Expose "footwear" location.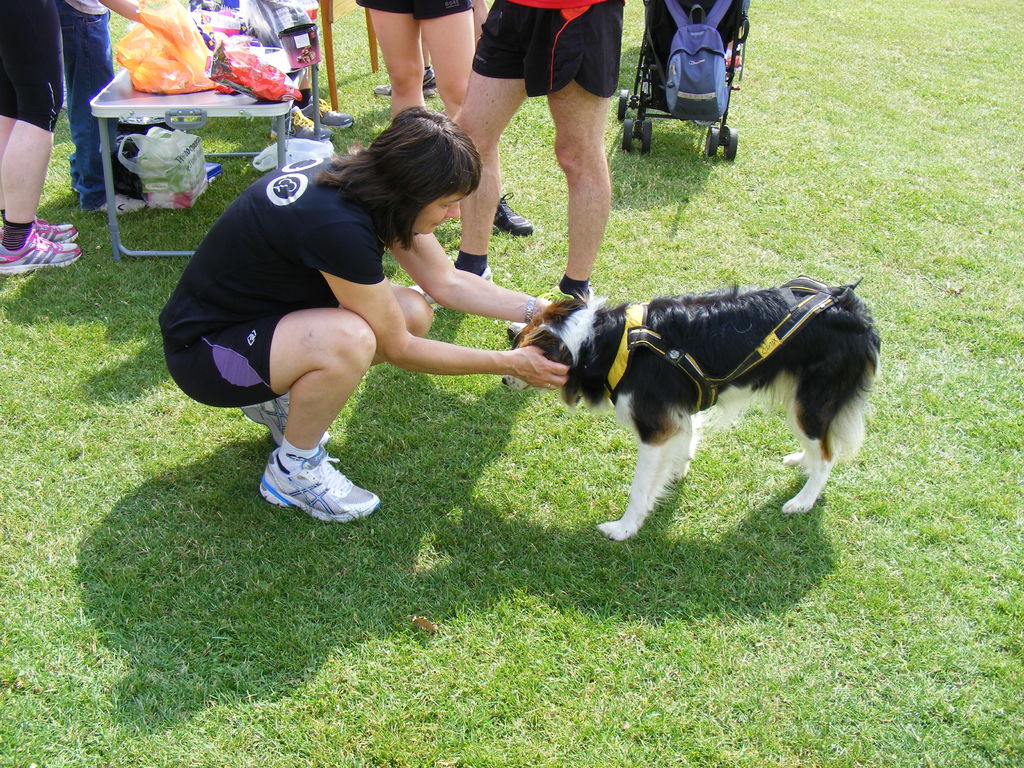
Exposed at 372:67:440:94.
